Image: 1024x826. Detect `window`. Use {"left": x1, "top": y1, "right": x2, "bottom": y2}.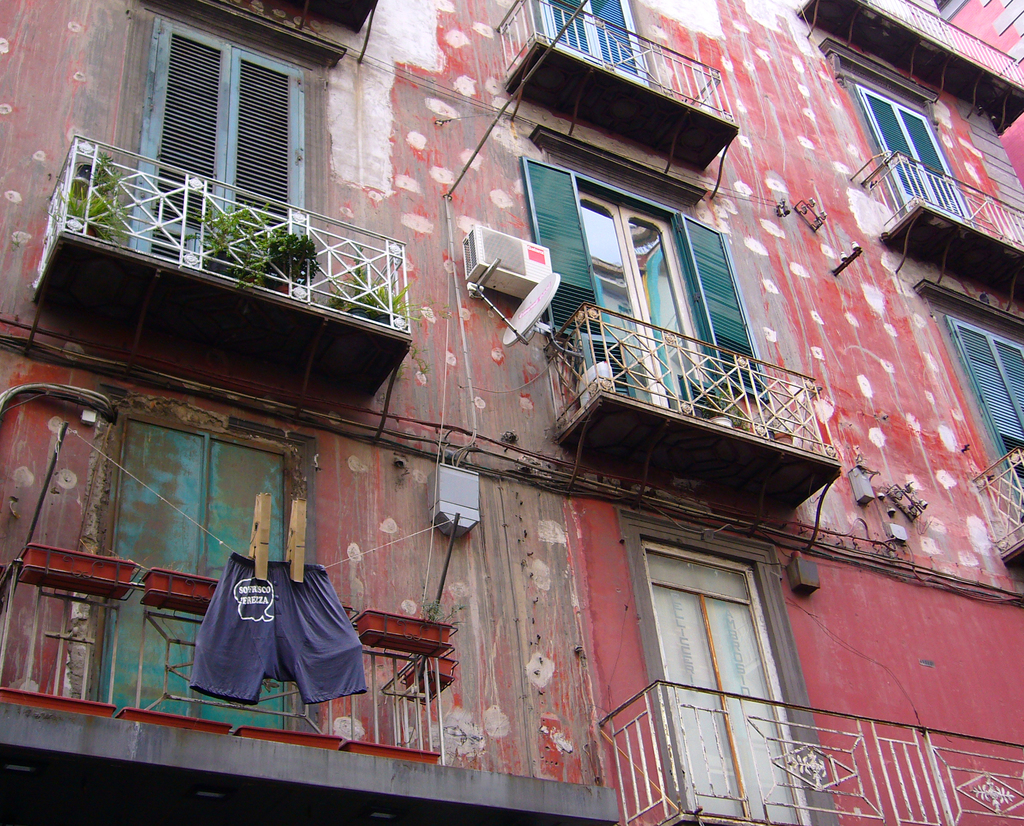
{"left": 523, "top": 157, "right": 844, "bottom": 469}.
